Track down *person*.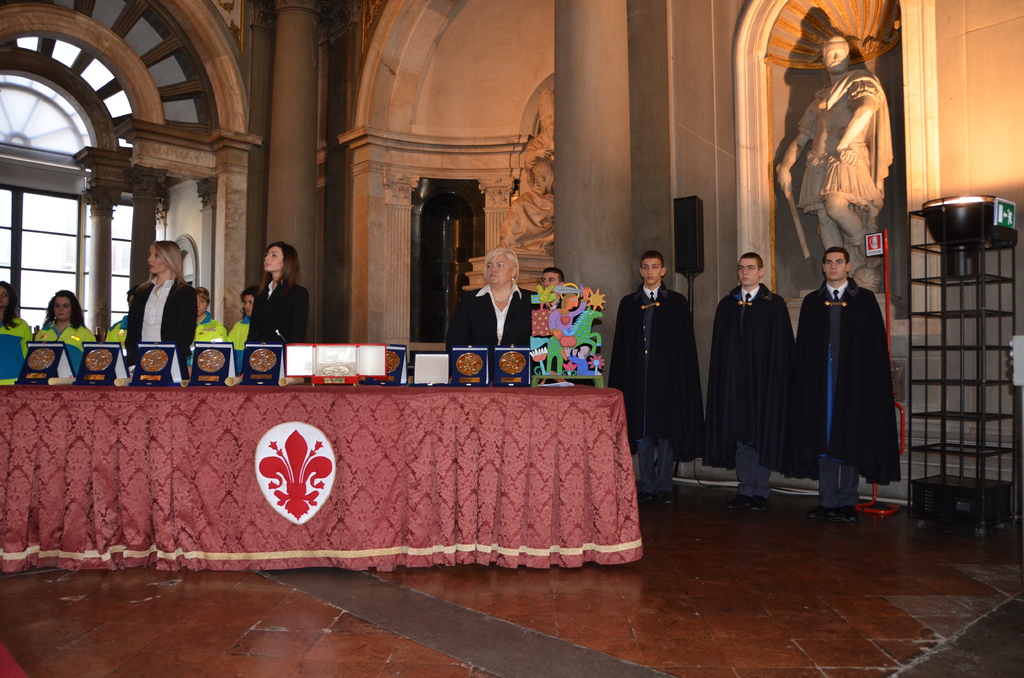
Tracked to 692,245,787,503.
